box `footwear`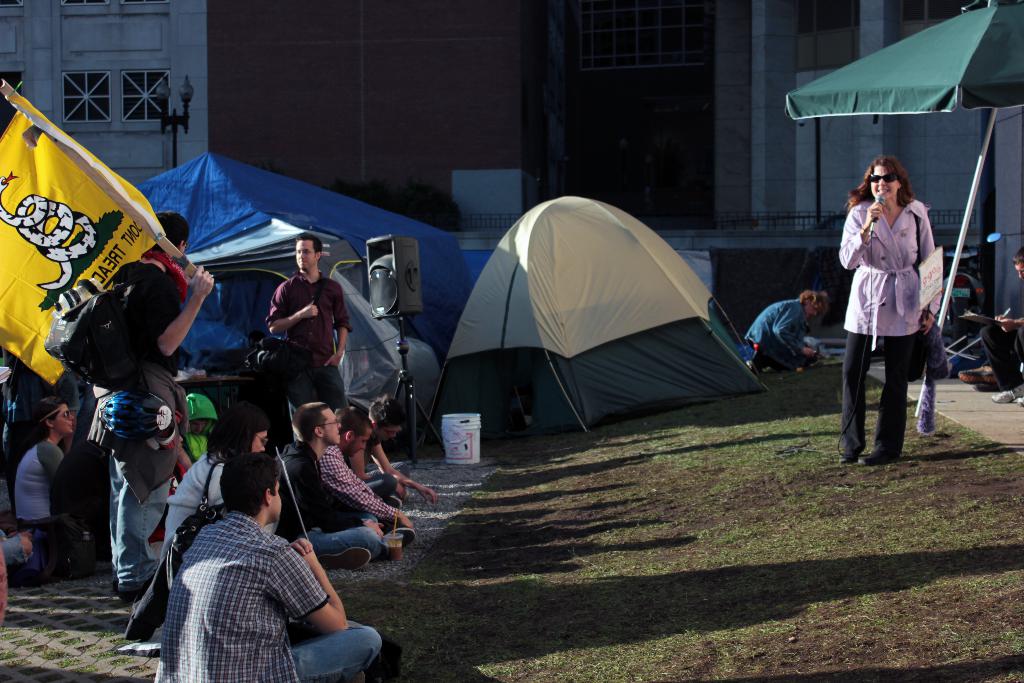
select_region(955, 362, 991, 384)
